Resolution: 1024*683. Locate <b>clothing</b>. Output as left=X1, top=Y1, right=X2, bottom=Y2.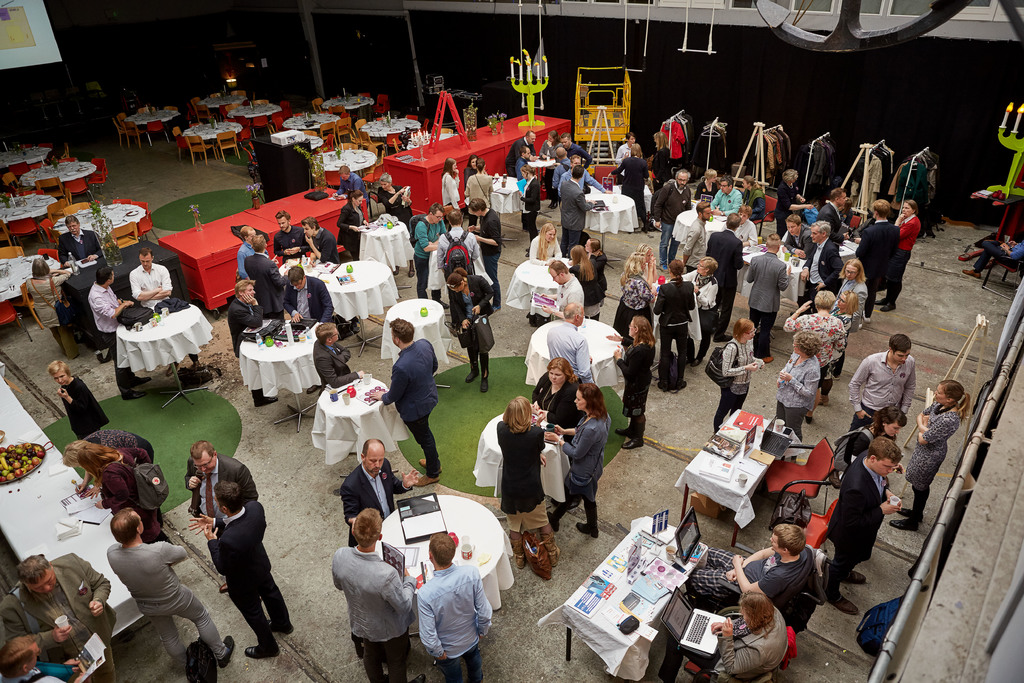
left=406, top=549, right=493, bottom=670.
